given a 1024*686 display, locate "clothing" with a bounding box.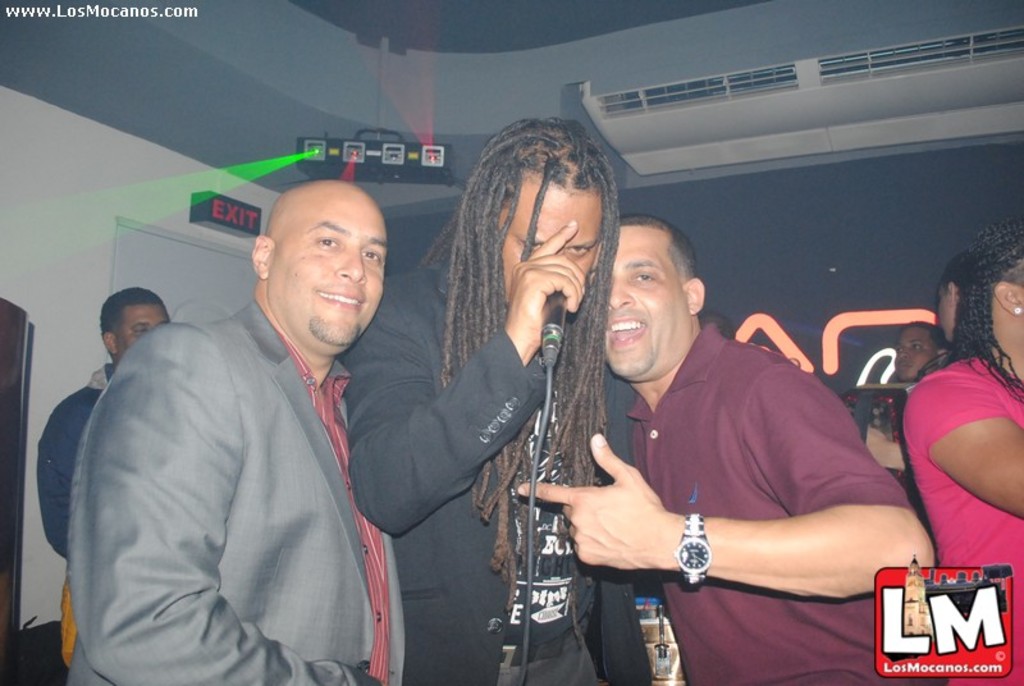
Located: bbox(900, 355, 1023, 685).
